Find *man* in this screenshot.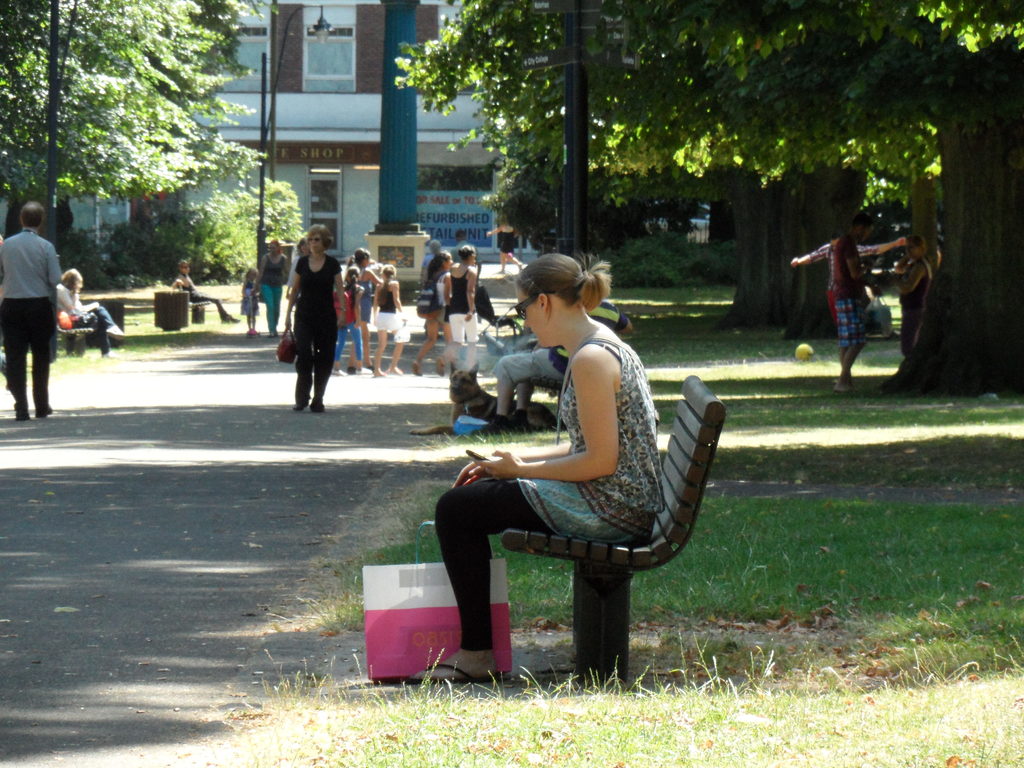
The bounding box for *man* is [791, 229, 910, 329].
